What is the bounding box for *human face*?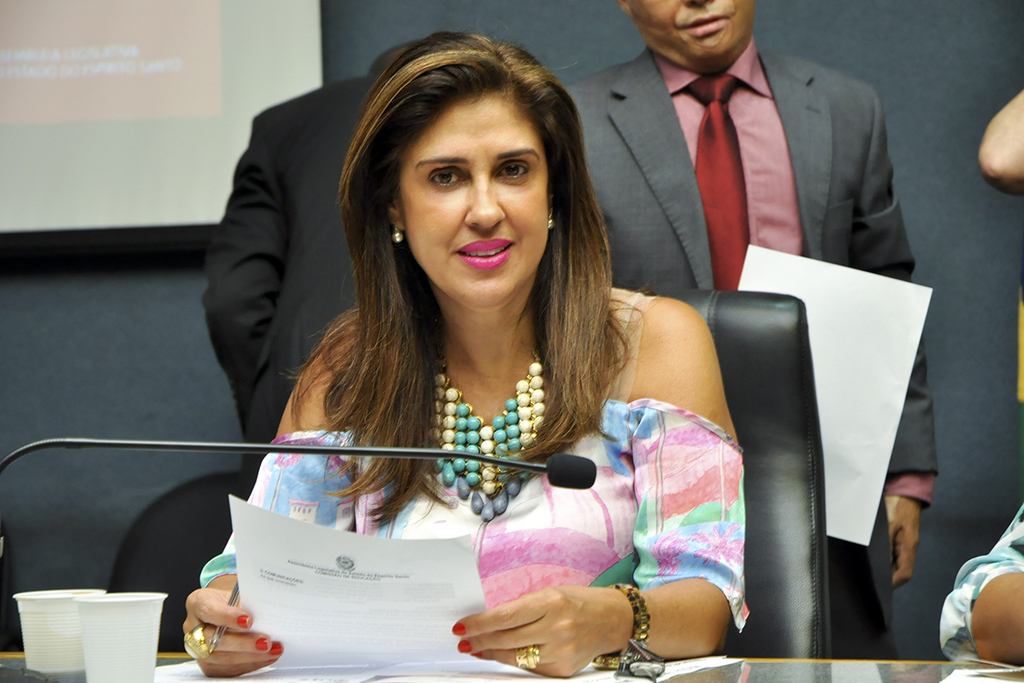
{"left": 625, "top": 0, "right": 757, "bottom": 69}.
